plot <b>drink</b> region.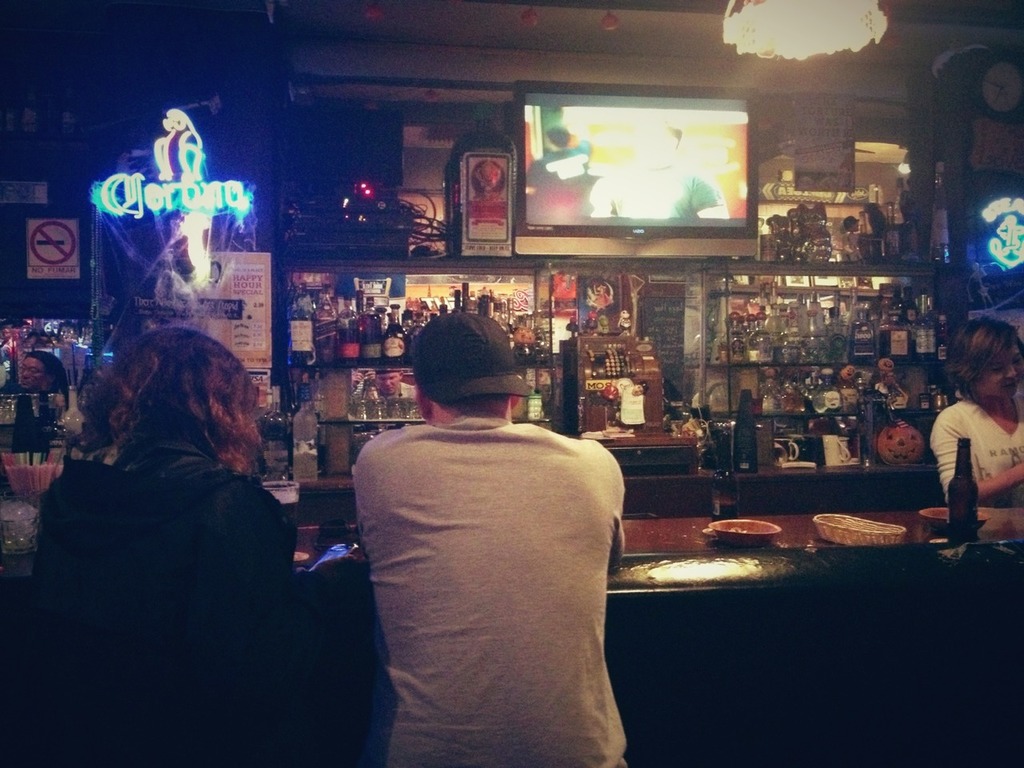
Plotted at region(382, 322, 408, 366).
